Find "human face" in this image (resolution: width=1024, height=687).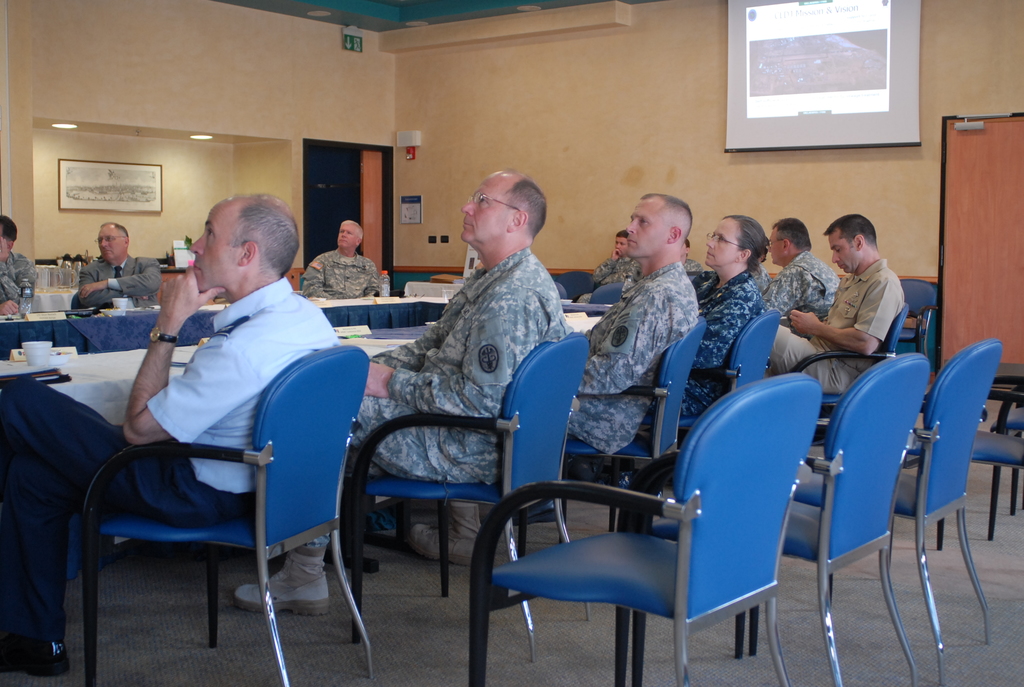
Rect(458, 171, 510, 246).
